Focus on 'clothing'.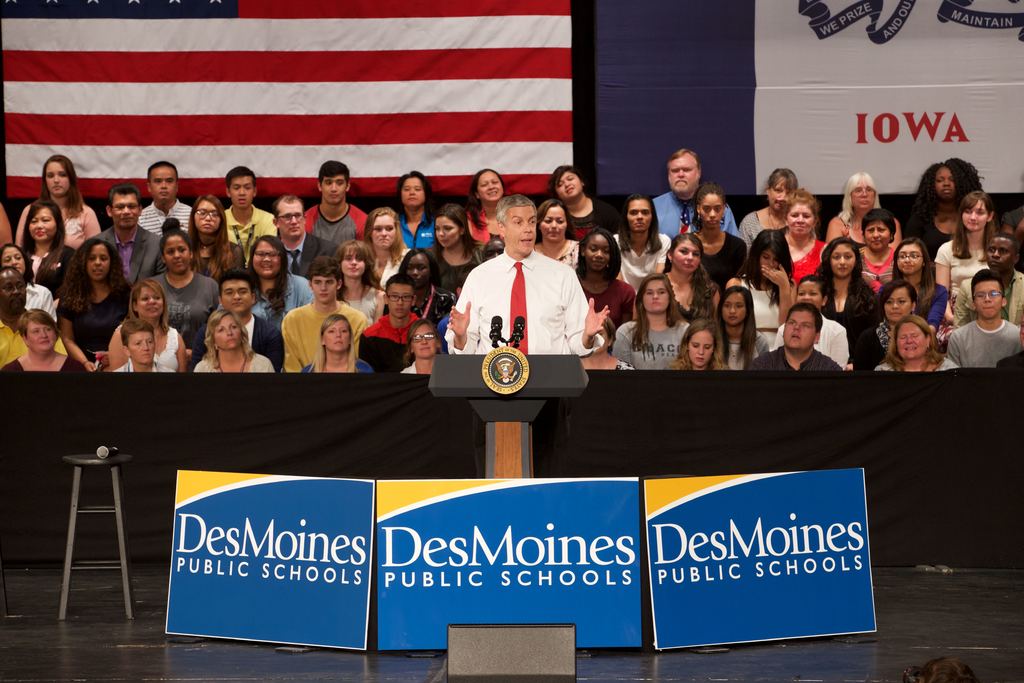
Focused at region(707, 231, 751, 288).
